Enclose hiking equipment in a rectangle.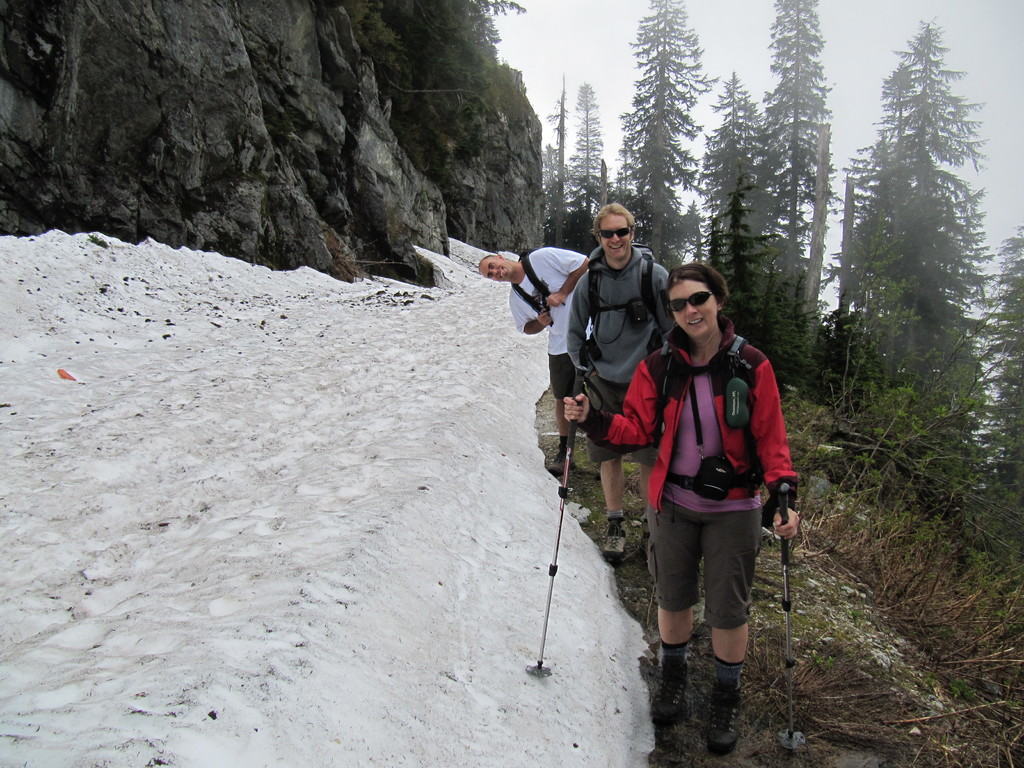
515/252/573/327.
